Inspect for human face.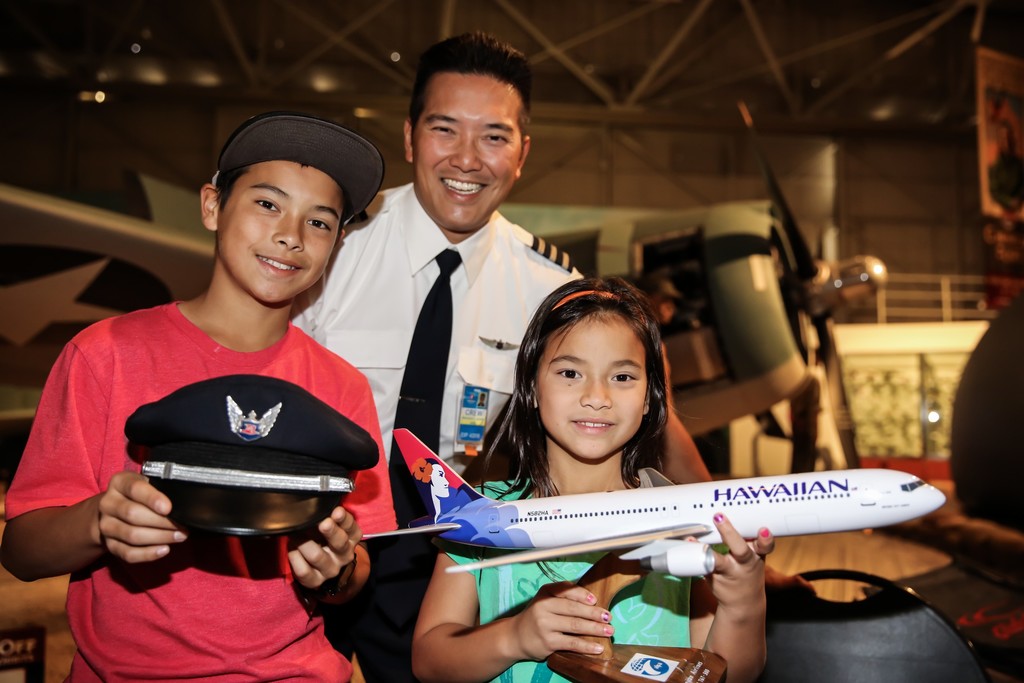
Inspection: detection(413, 73, 522, 233).
